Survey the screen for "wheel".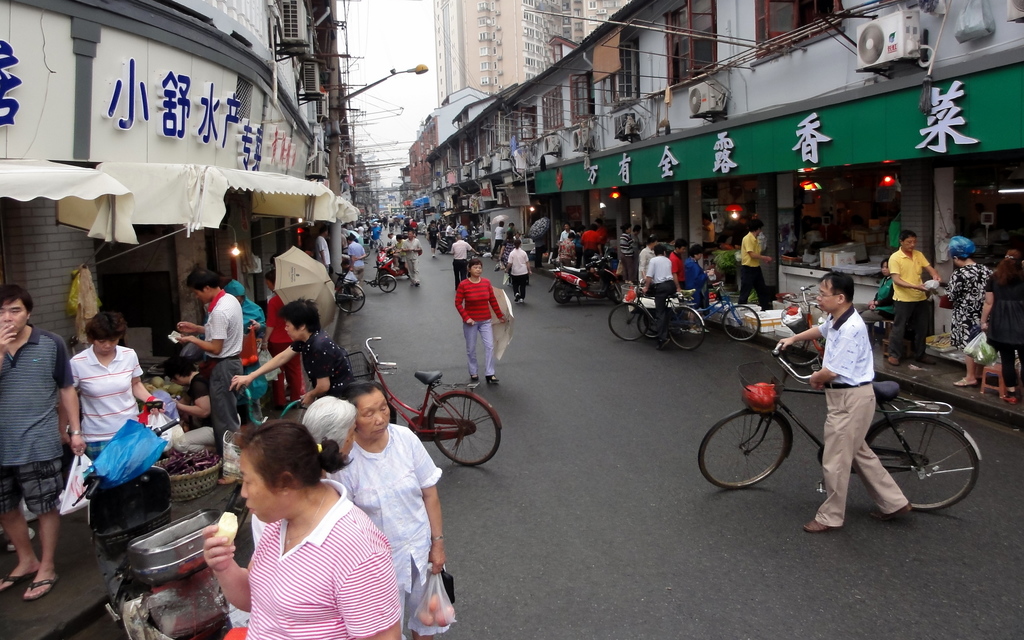
Survey found: pyautogui.locateOnScreen(609, 301, 651, 340).
